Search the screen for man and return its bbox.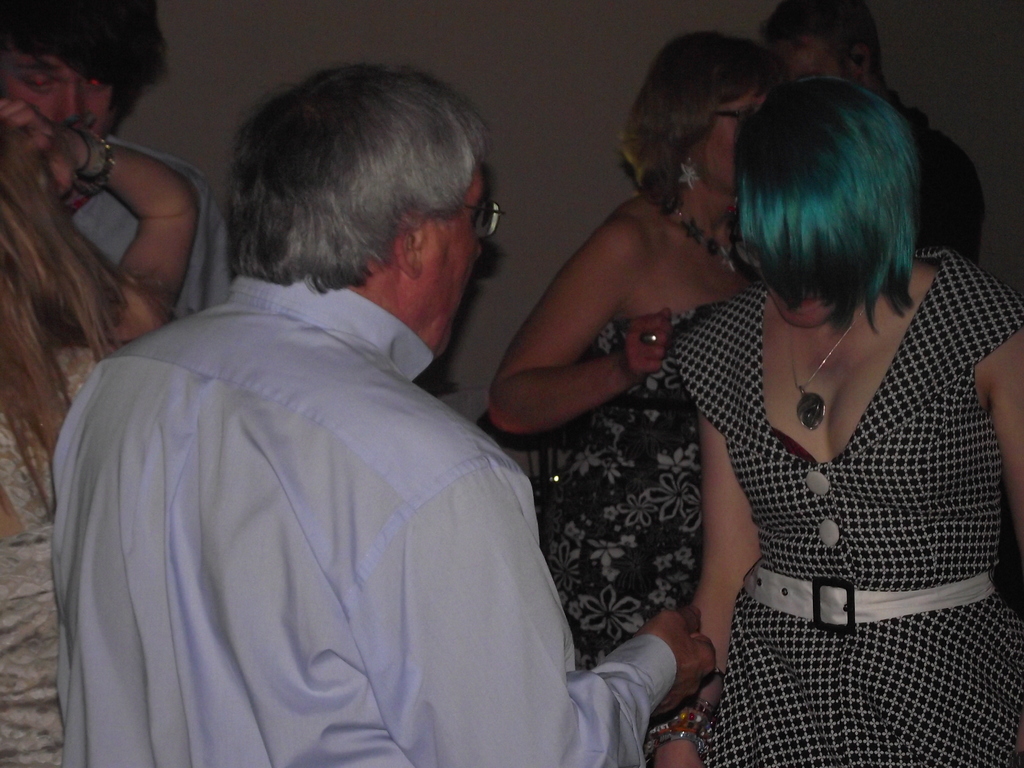
Found: left=45, top=61, right=663, bottom=764.
